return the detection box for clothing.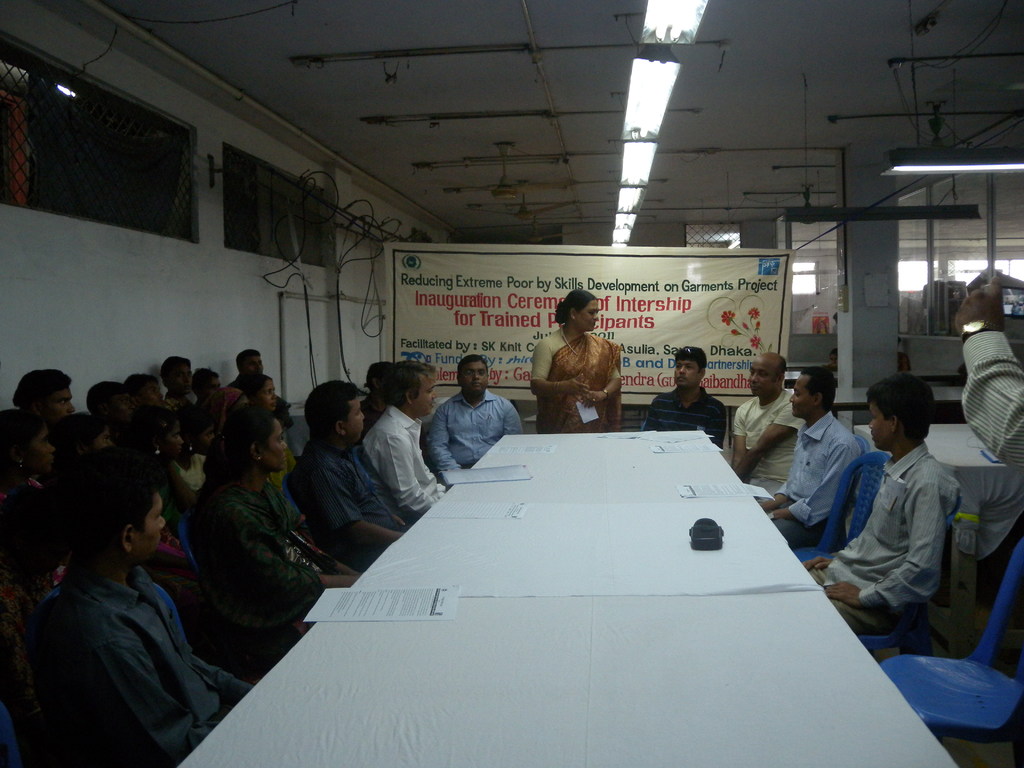
369:413:456:508.
